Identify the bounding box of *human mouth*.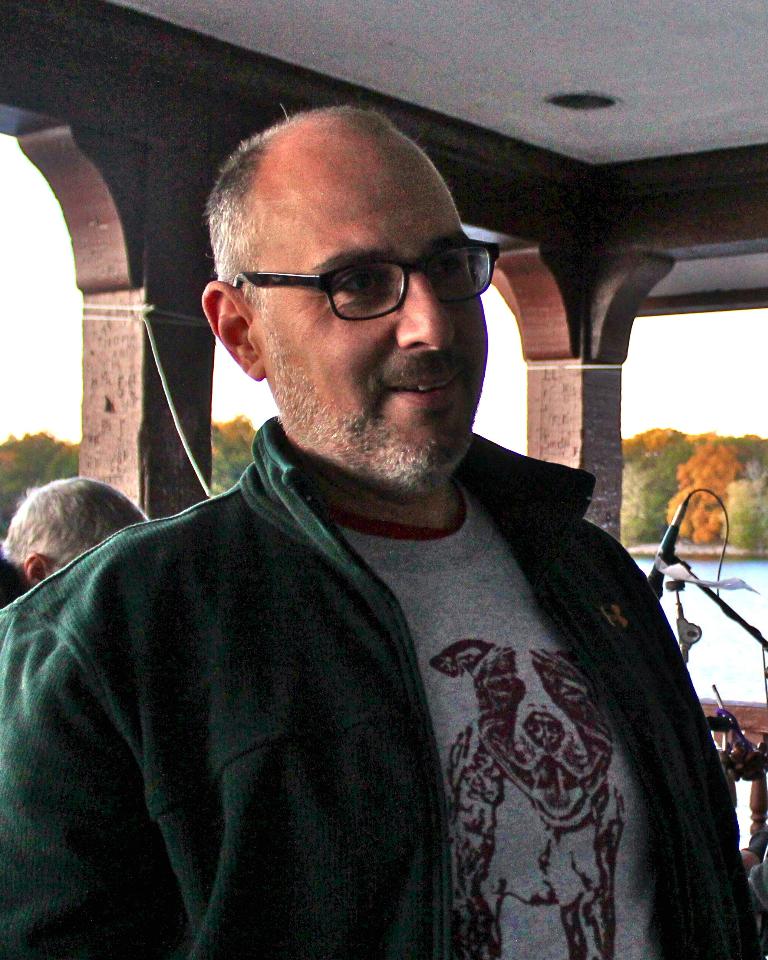
<box>394,371,464,409</box>.
